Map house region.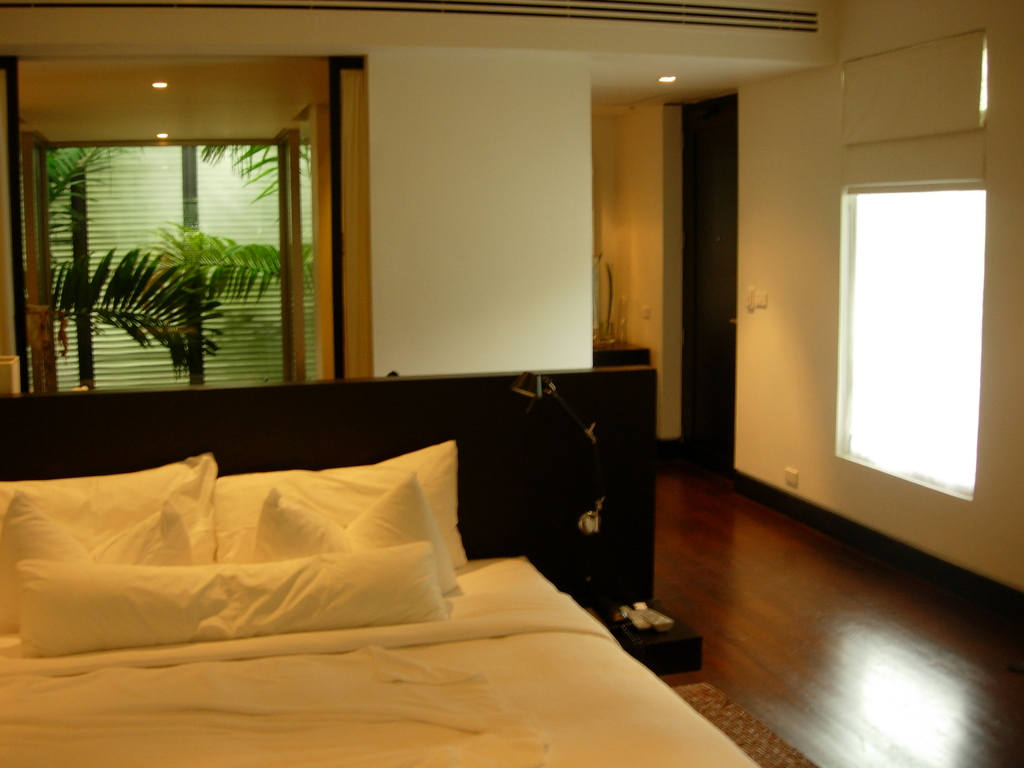
Mapped to region(0, 0, 1021, 767).
